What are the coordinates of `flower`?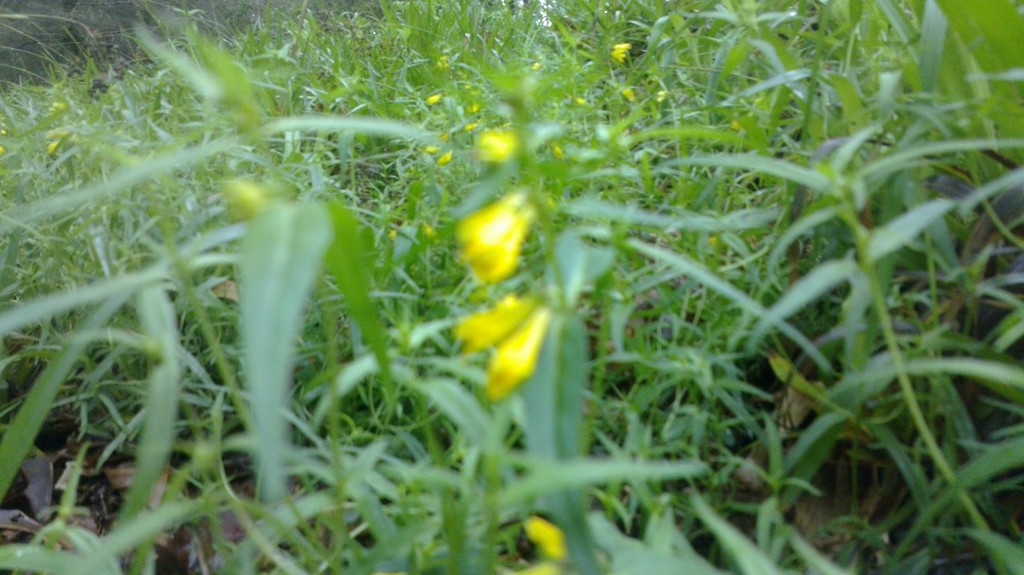
x1=610, y1=40, x2=634, y2=67.
